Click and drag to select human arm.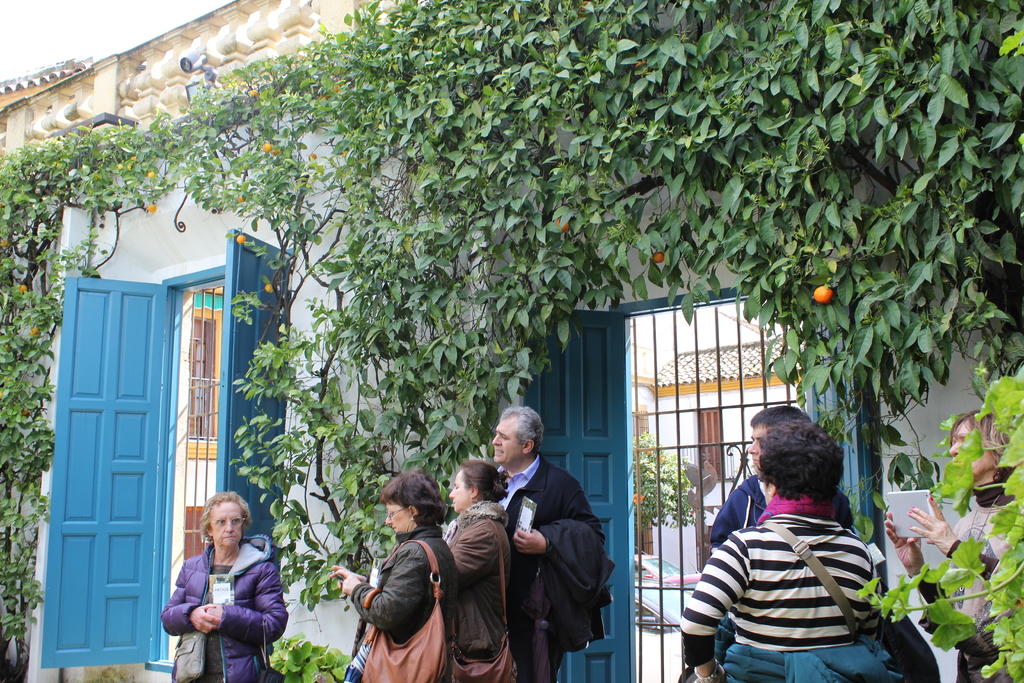
Selection: [159,556,219,635].
